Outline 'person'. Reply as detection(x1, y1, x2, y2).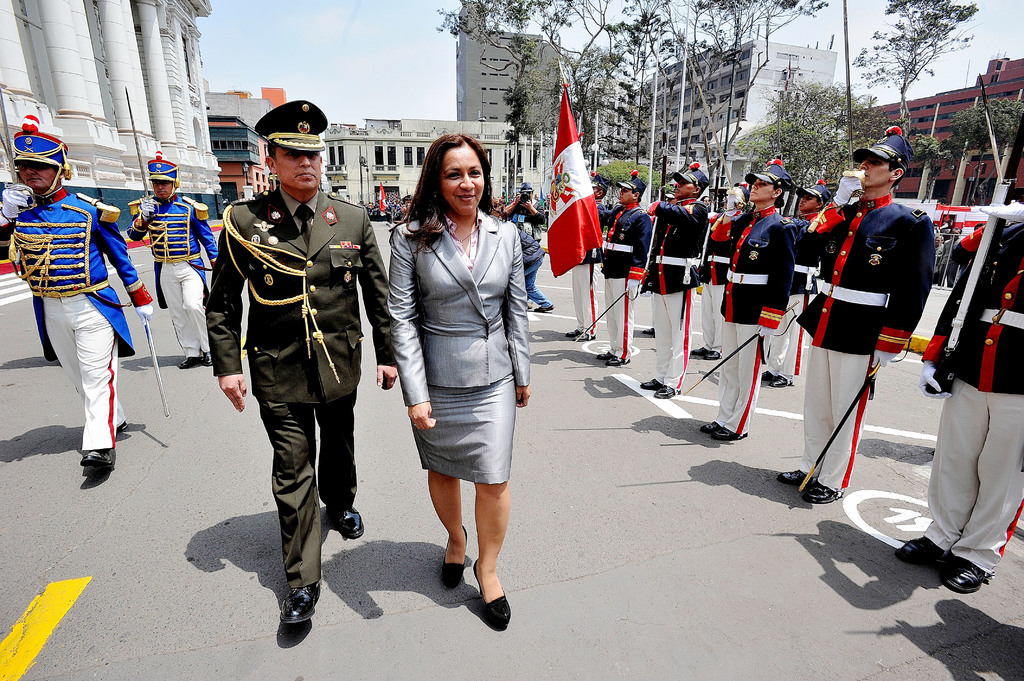
detection(206, 99, 401, 627).
